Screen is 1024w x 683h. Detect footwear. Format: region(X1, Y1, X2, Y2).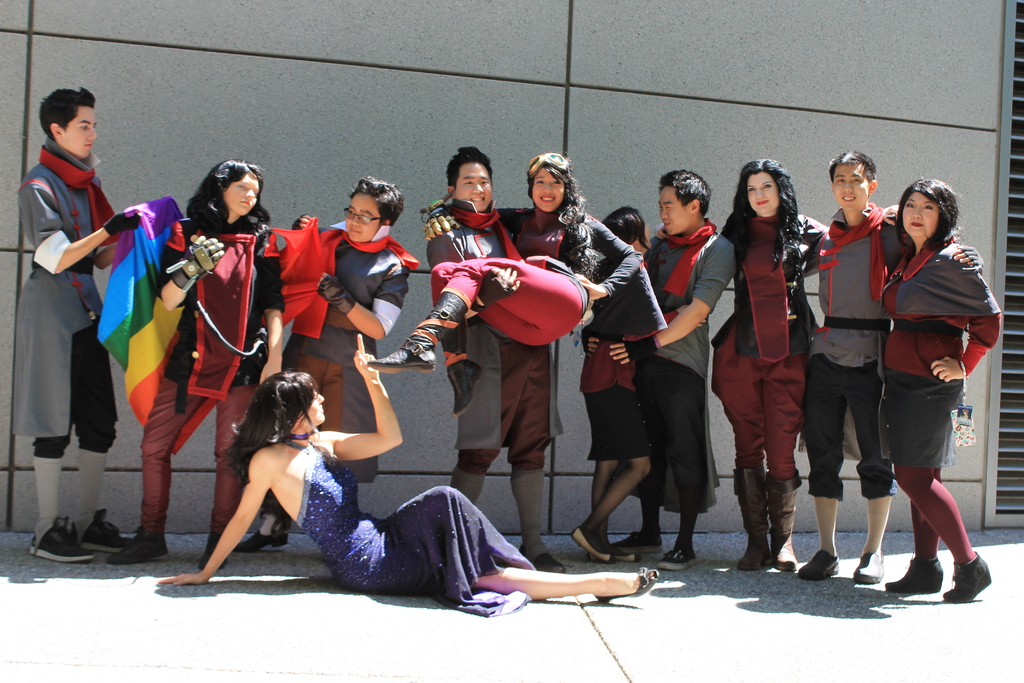
region(516, 548, 565, 573).
